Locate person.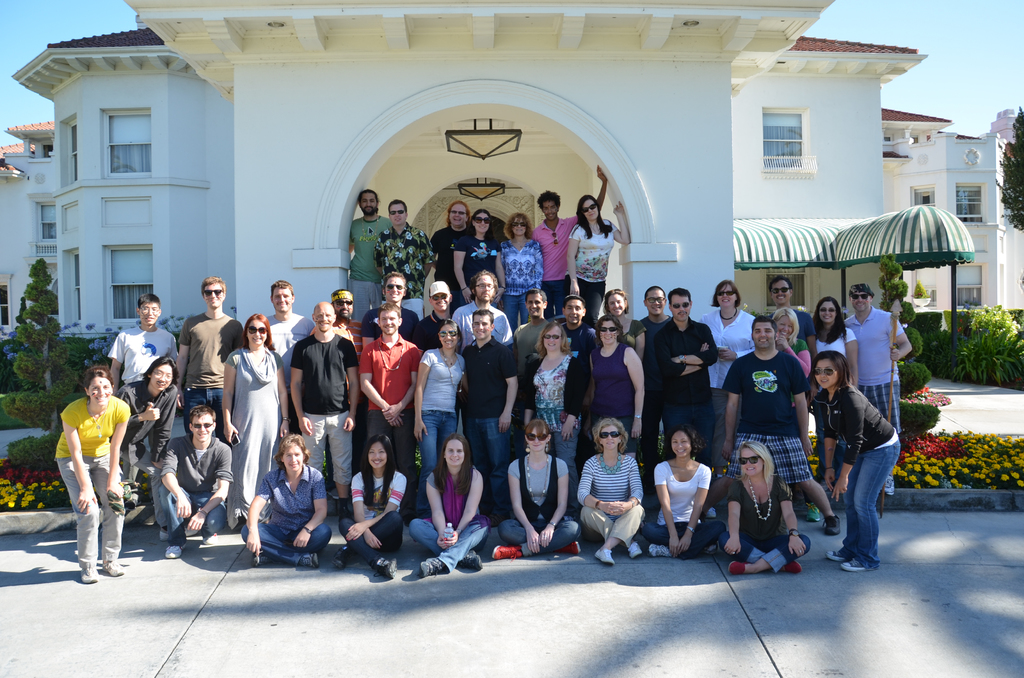
Bounding box: bbox=[448, 261, 514, 352].
